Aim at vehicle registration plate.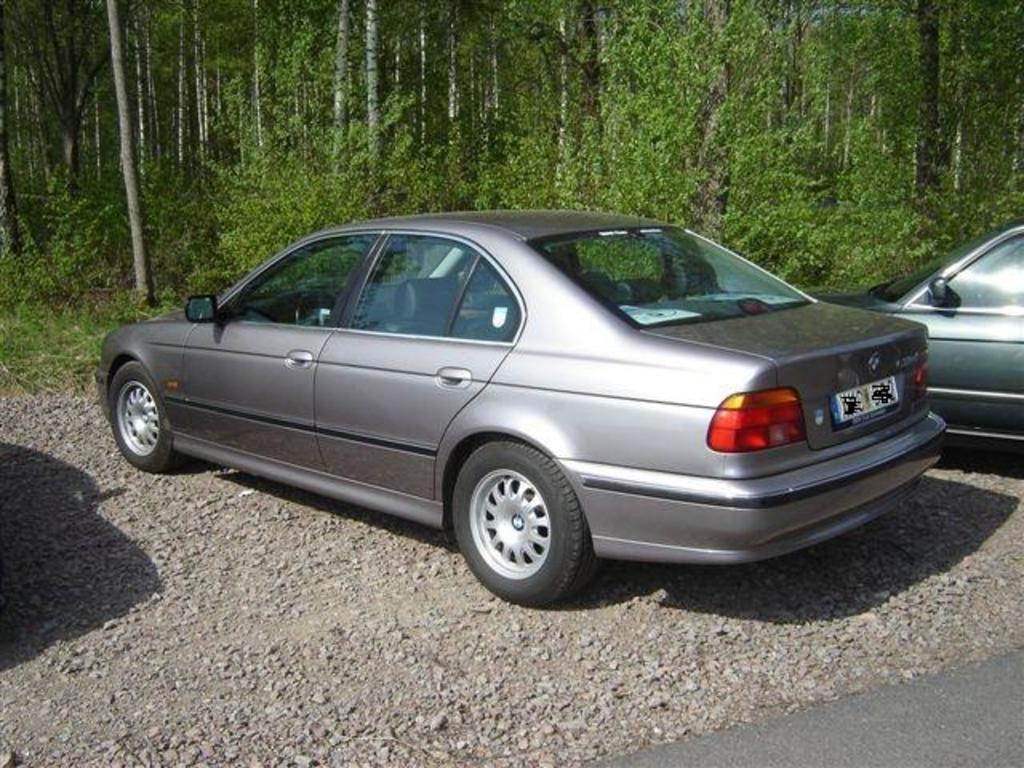
Aimed at rect(827, 376, 899, 432).
